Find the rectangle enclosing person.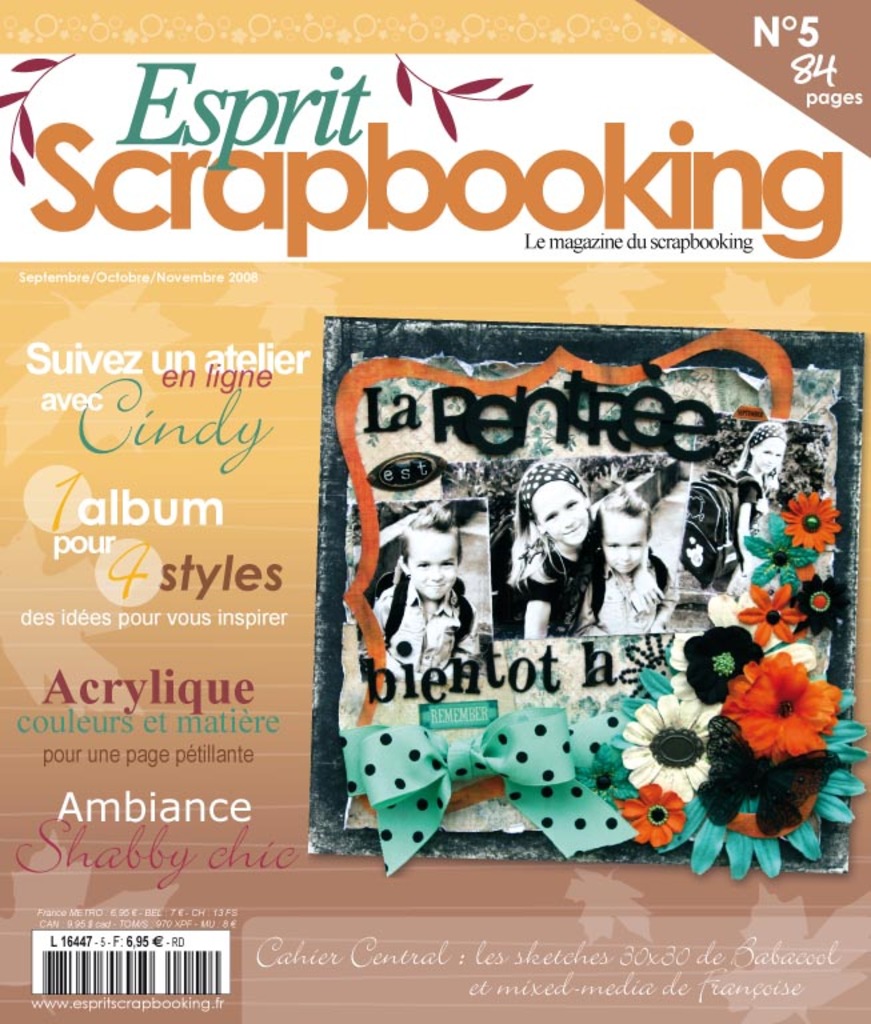
rect(710, 417, 799, 596).
